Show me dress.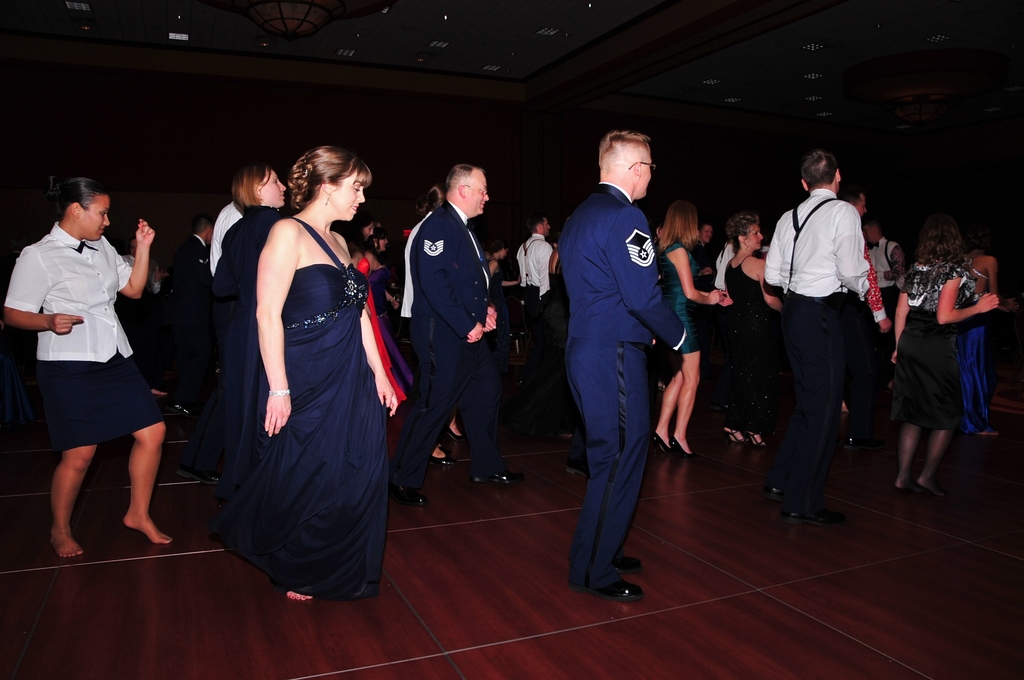
dress is here: 925 280 1002 460.
